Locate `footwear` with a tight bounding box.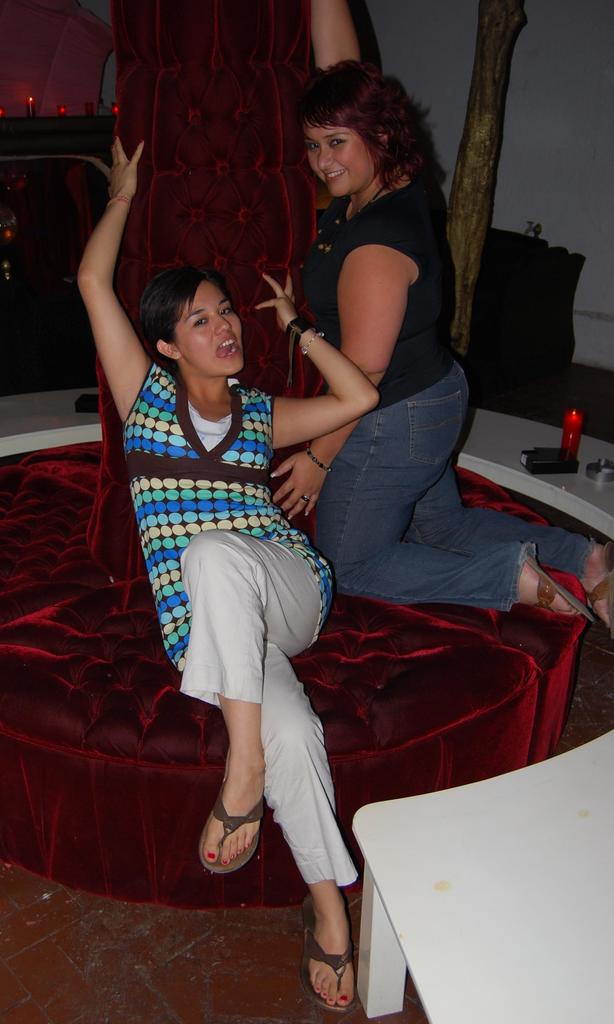
523 557 595 624.
